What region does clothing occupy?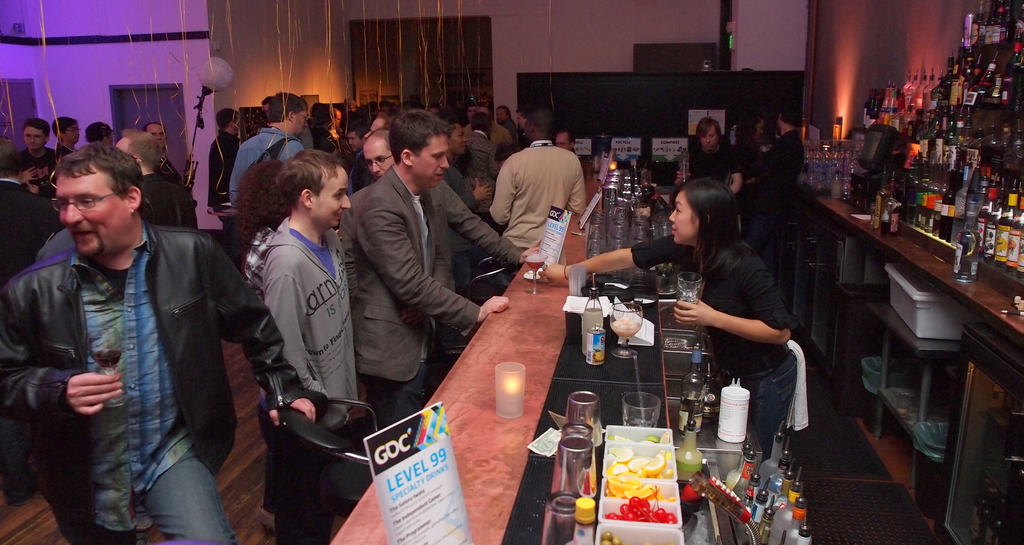
742,131,806,248.
